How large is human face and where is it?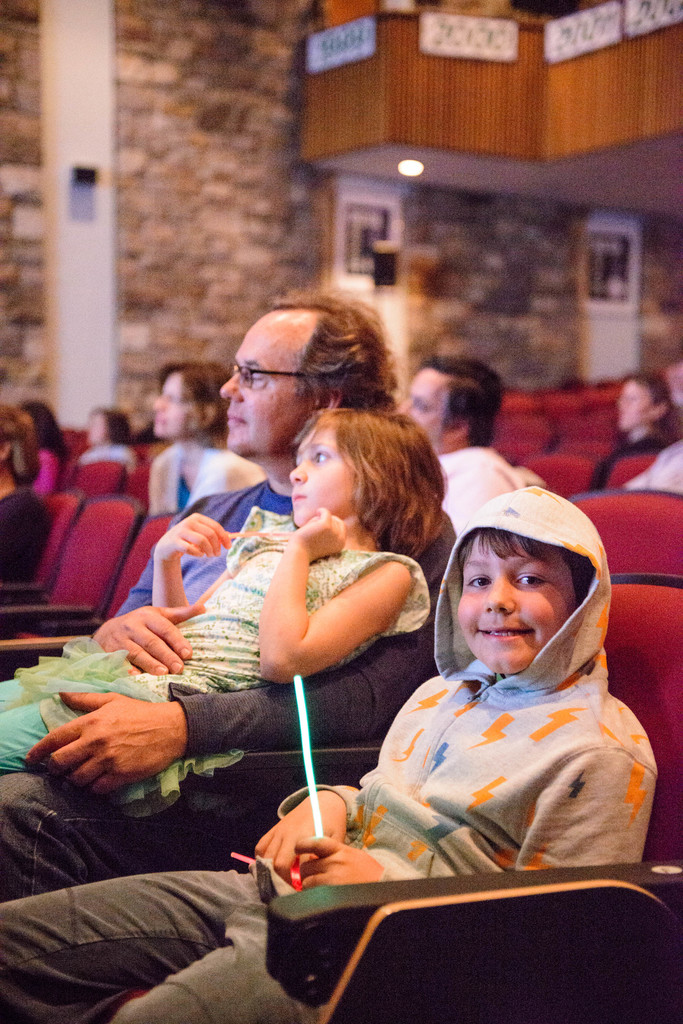
Bounding box: 392/371/453/444.
